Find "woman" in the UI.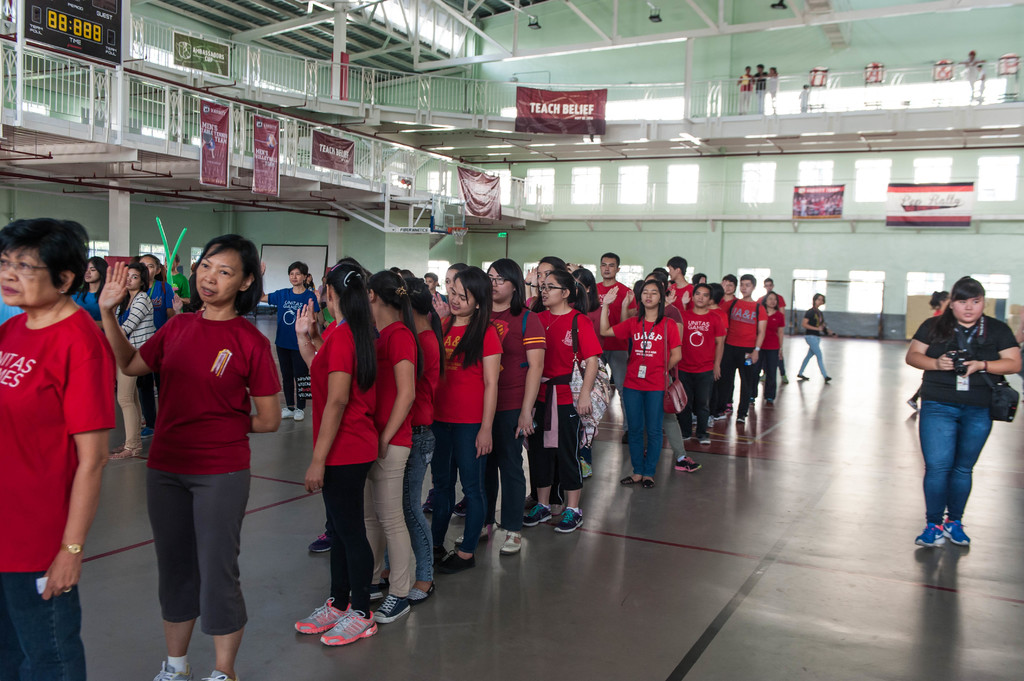
UI element at box(396, 277, 444, 613).
